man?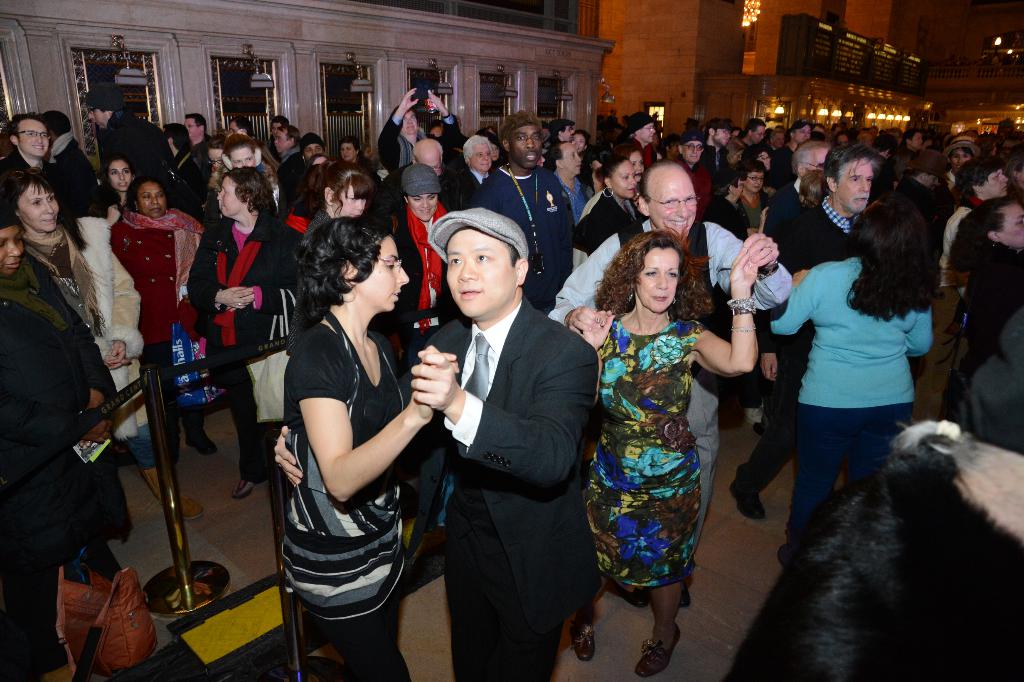
[485, 112, 575, 312]
